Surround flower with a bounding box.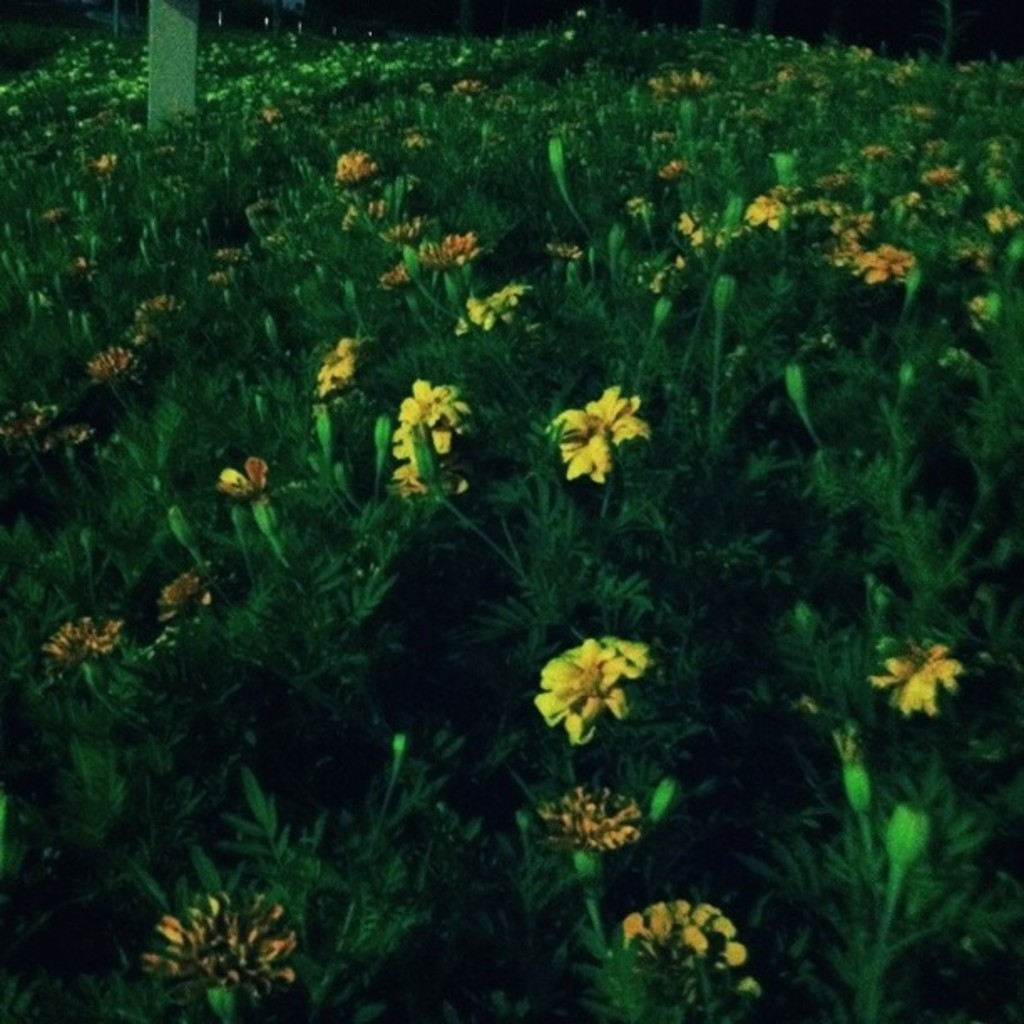
pyautogui.locateOnScreen(457, 74, 484, 97).
